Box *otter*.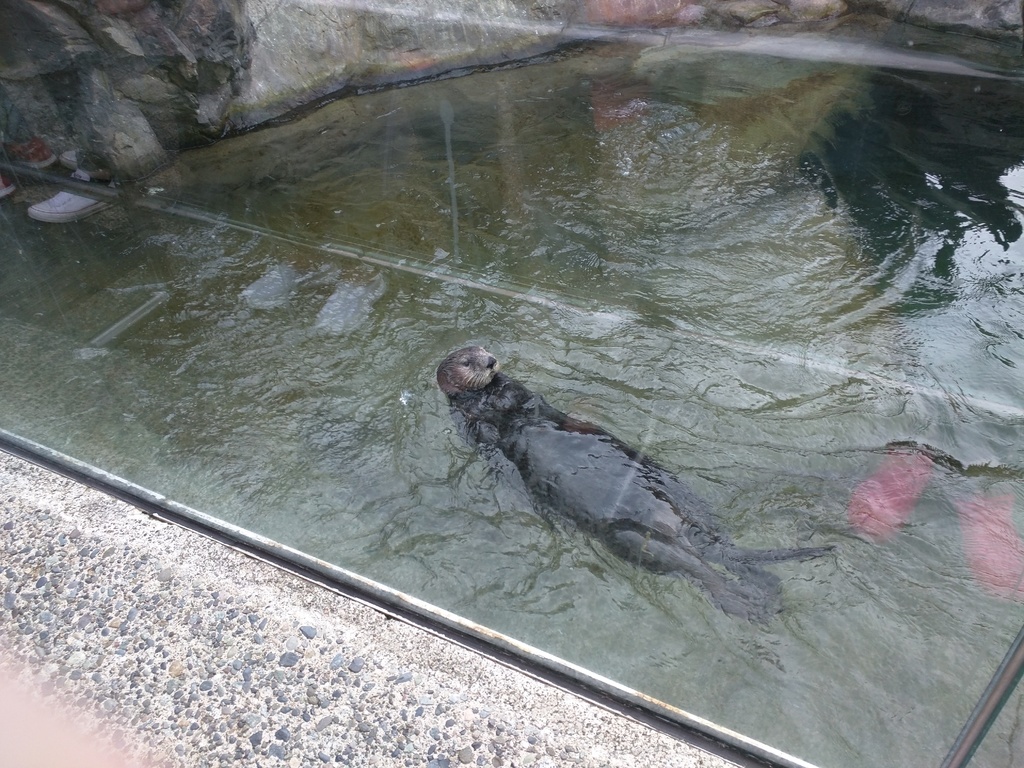
Rect(422, 334, 773, 614).
